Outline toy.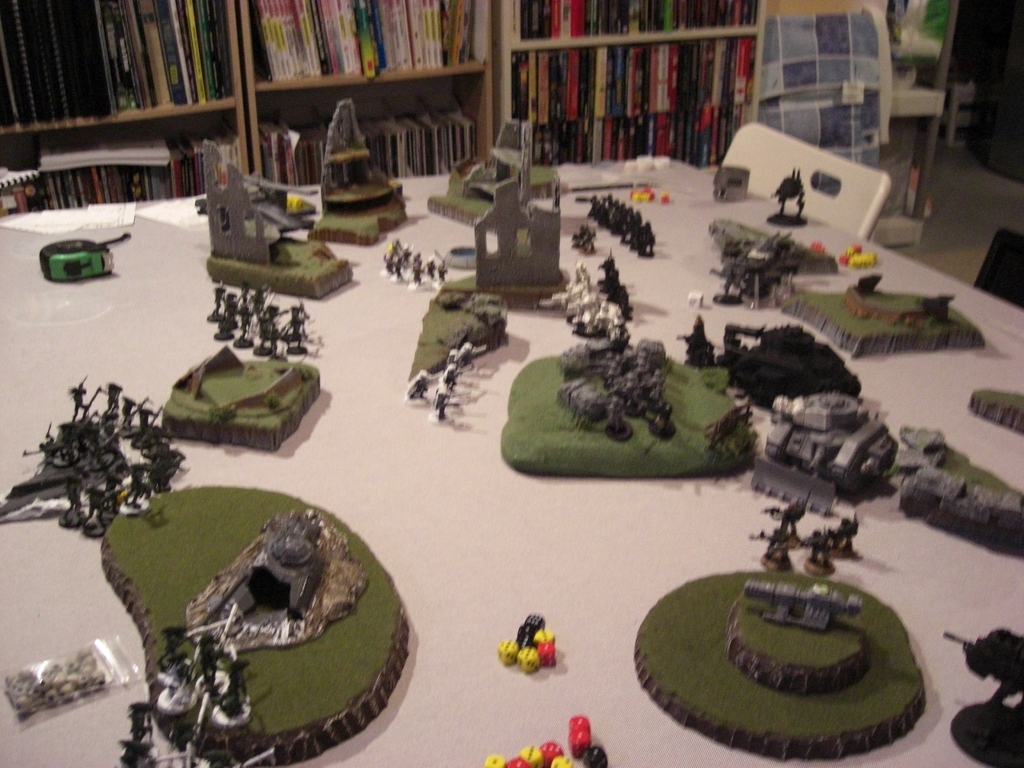
Outline: {"left": 159, "top": 340, "right": 321, "bottom": 452}.
